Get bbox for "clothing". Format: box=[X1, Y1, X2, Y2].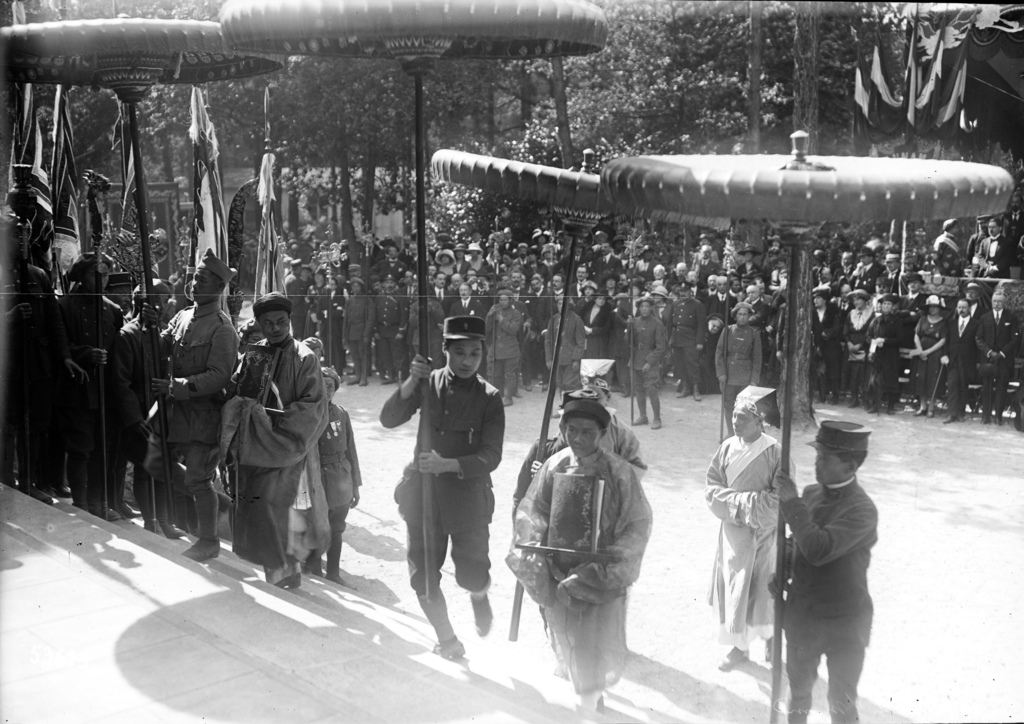
box=[509, 446, 661, 698].
